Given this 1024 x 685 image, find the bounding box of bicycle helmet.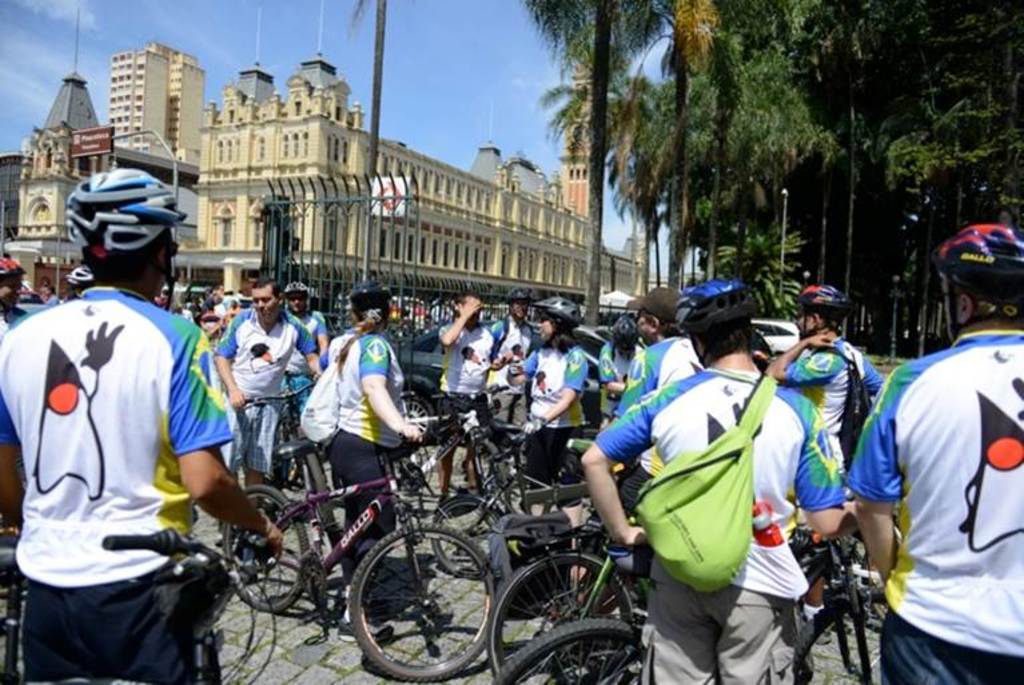
{"left": 793, "top": 286, "right": 840, "bottom": 322}.
